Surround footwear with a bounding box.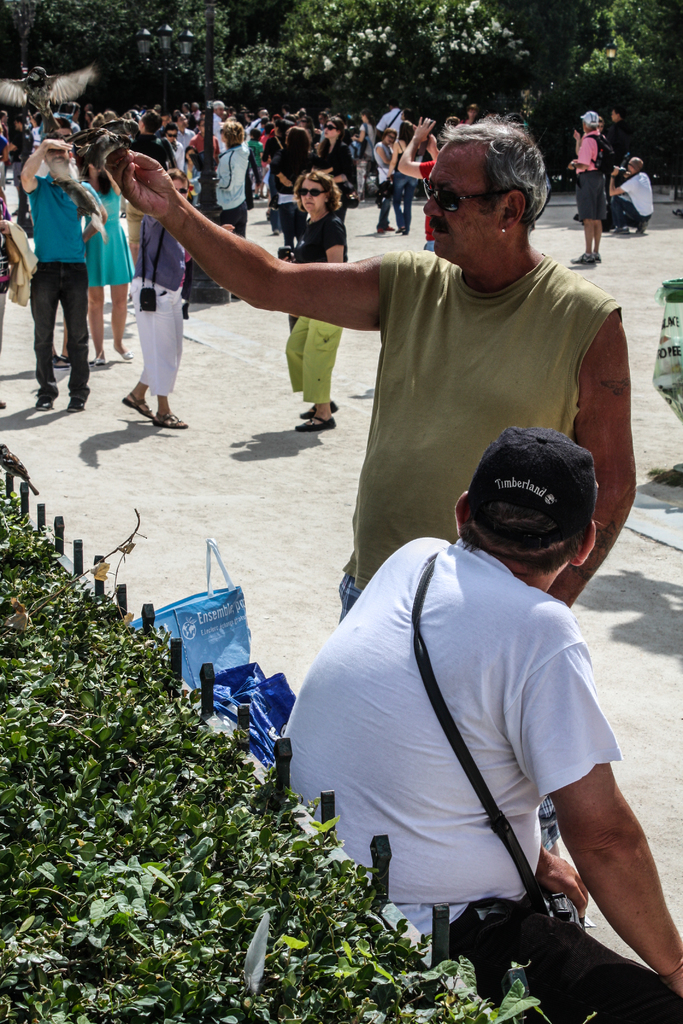
570:251:593:267.
